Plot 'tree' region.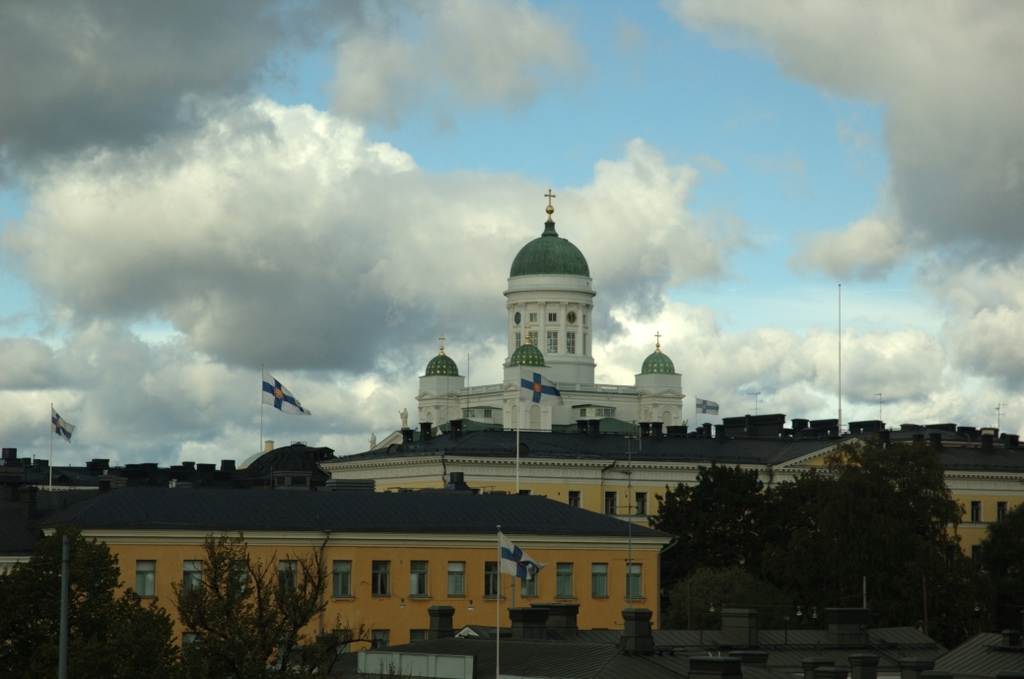
Plotted at pyautogui.locateOnScreen(164, 532, 368, 677).
